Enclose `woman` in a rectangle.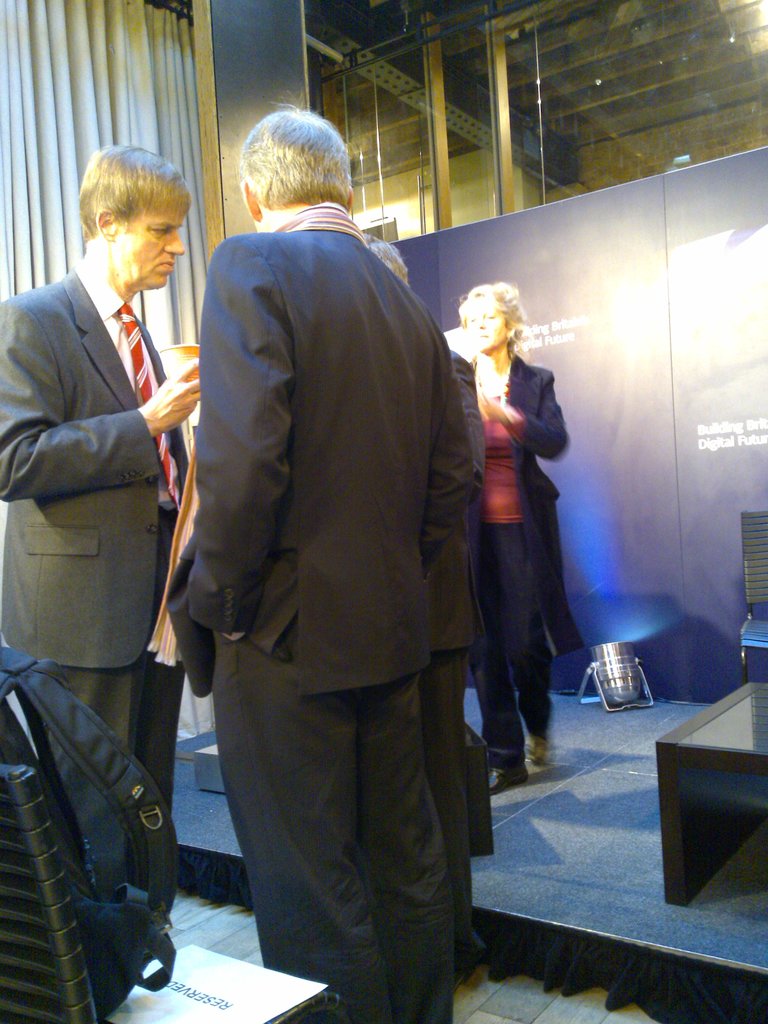
Rect(456, 280, 589, 793).
